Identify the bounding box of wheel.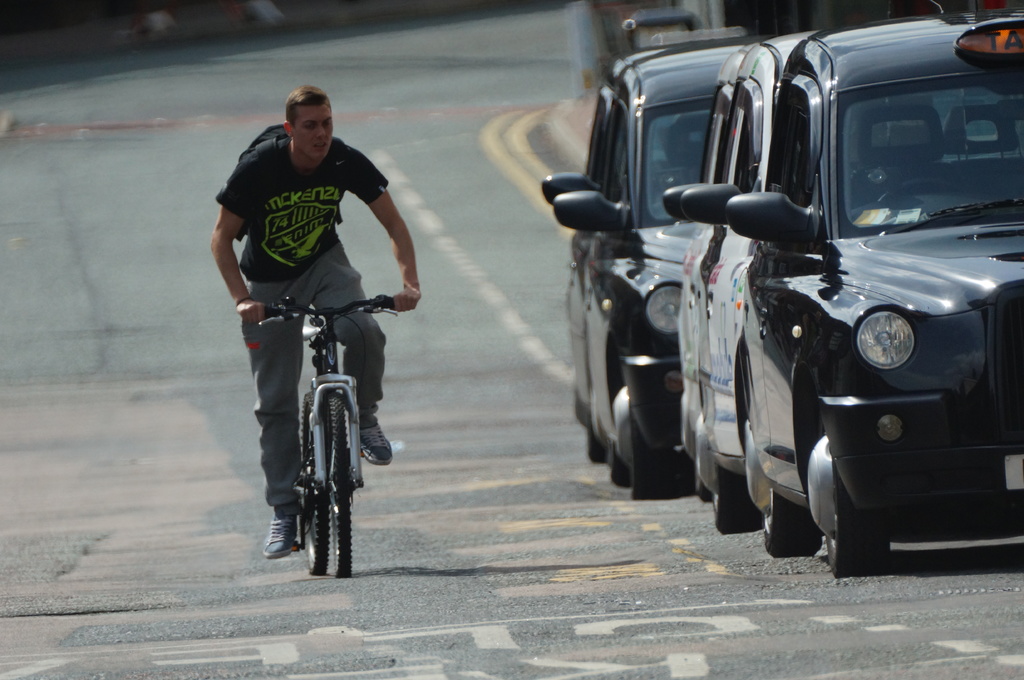
[x1=333, y1=392, x2=349, y2=581].
